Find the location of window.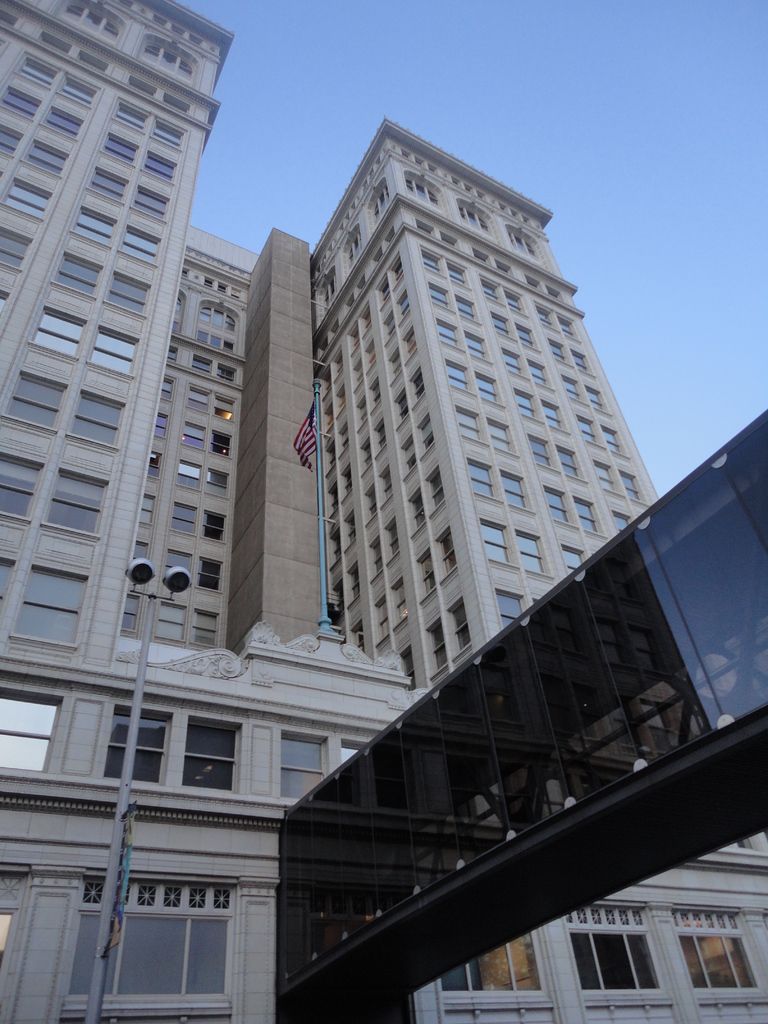
Location: pyautogui.locateOnScreen(375, 276, 391, 312).
